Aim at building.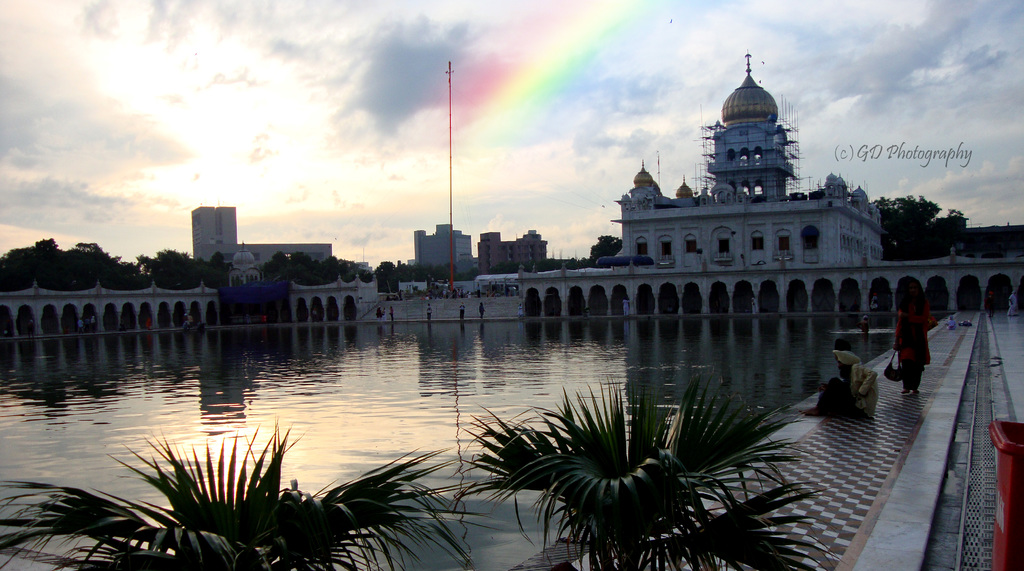
Aimed at (412, 225, 471, 263).
